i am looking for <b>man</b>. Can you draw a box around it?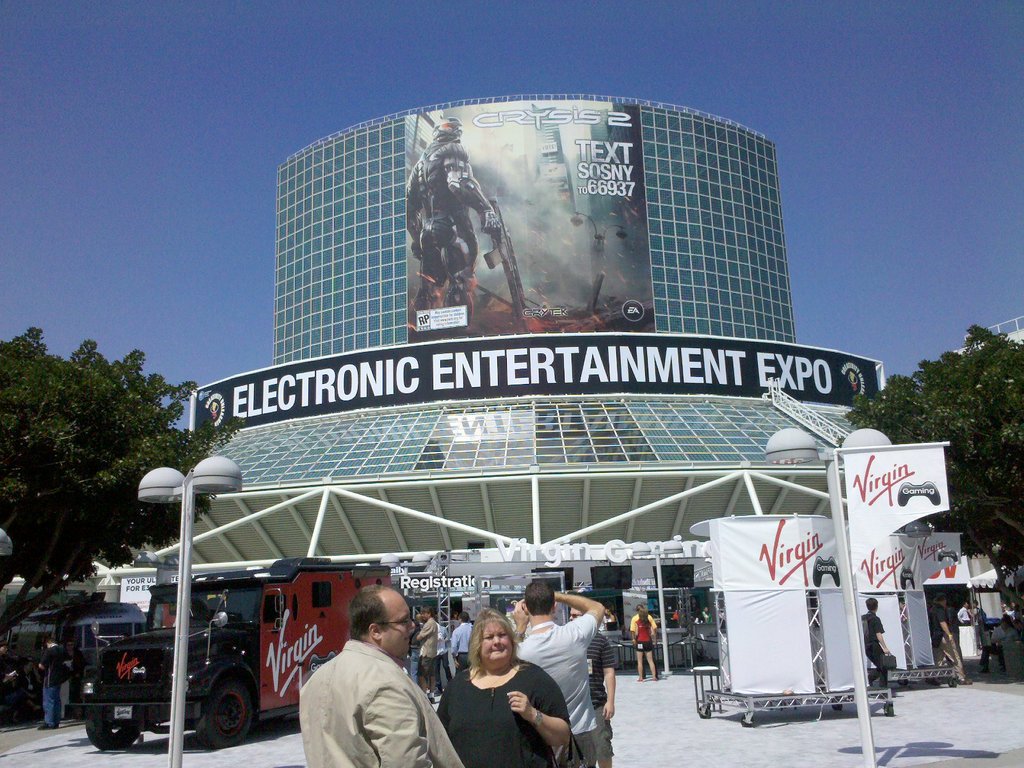
Sure, the bounding box is bbox=(567, 603, 614, 767).
